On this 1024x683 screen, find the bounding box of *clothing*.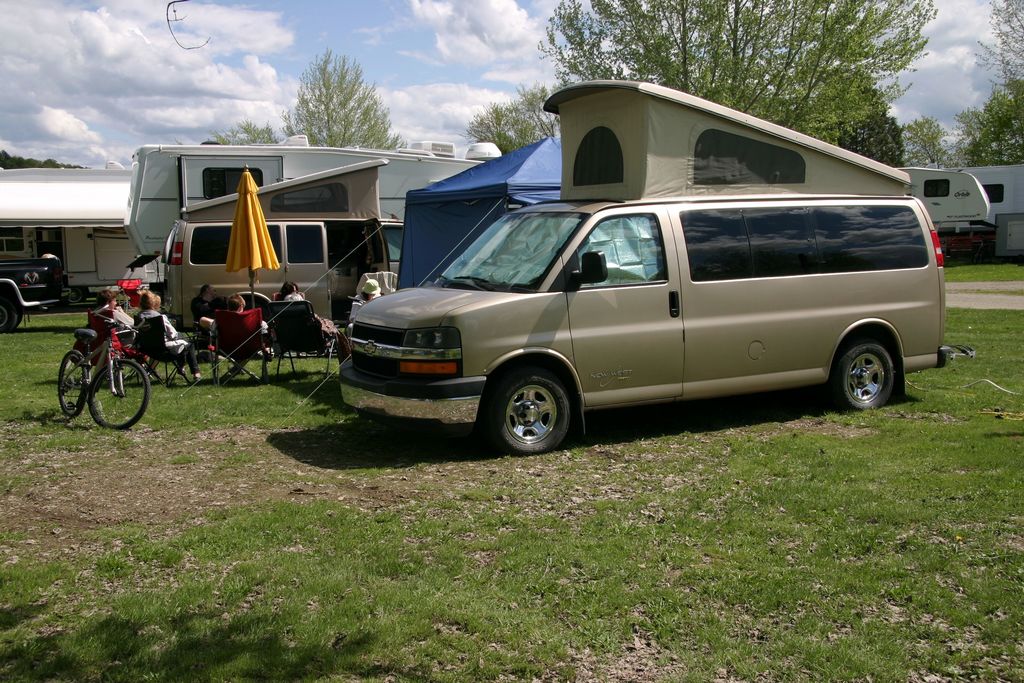
Bounding box: [left=204, top=312, right=270, bottom=347].
